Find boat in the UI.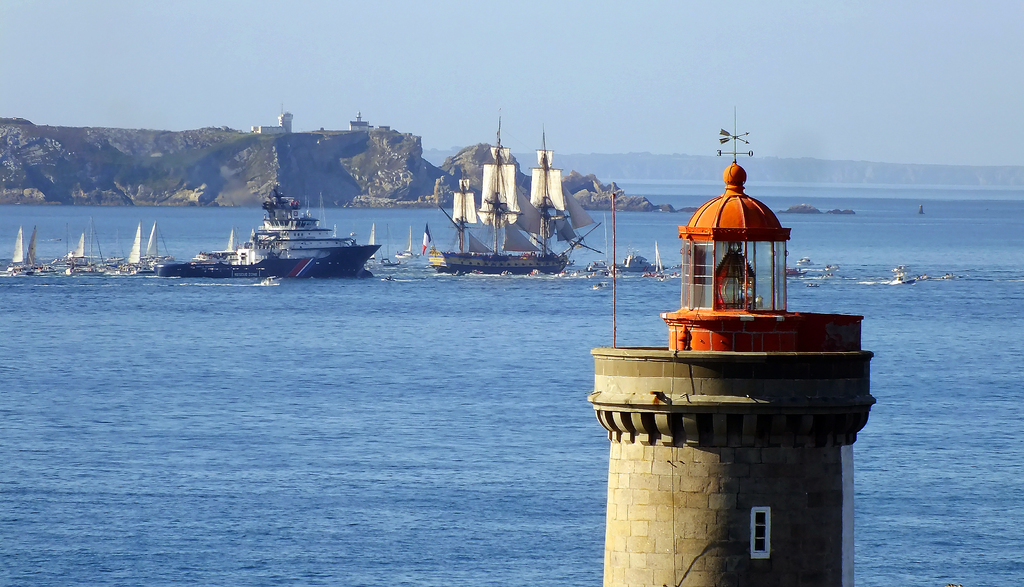
UI element at Rect(148, 184, 403, 266).
